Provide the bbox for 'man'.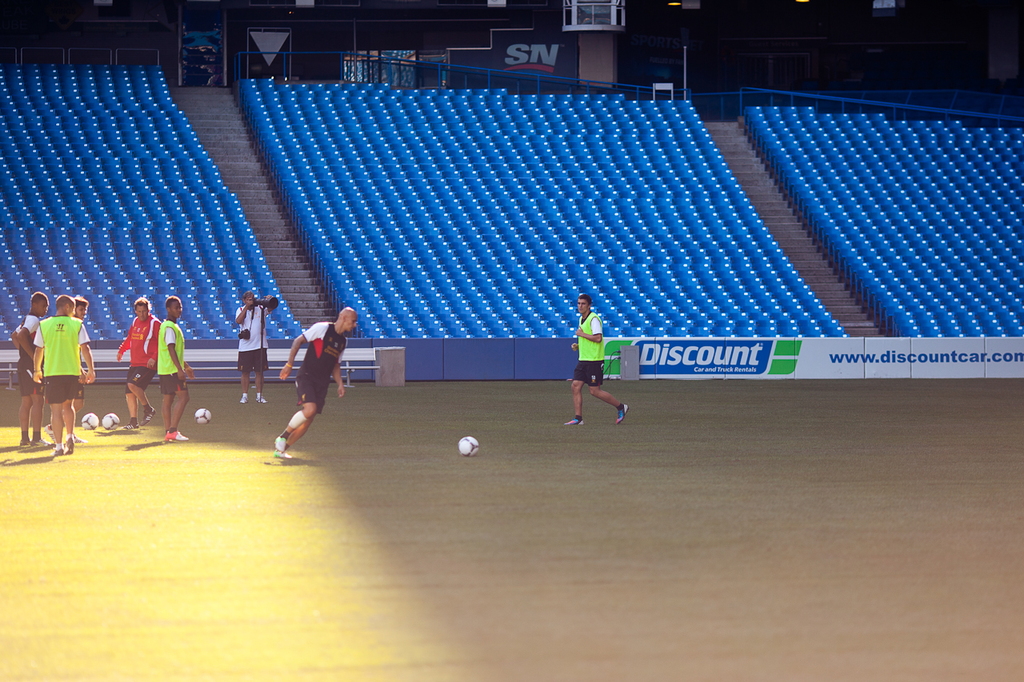
bbox=(73, 296, 86, 317).
